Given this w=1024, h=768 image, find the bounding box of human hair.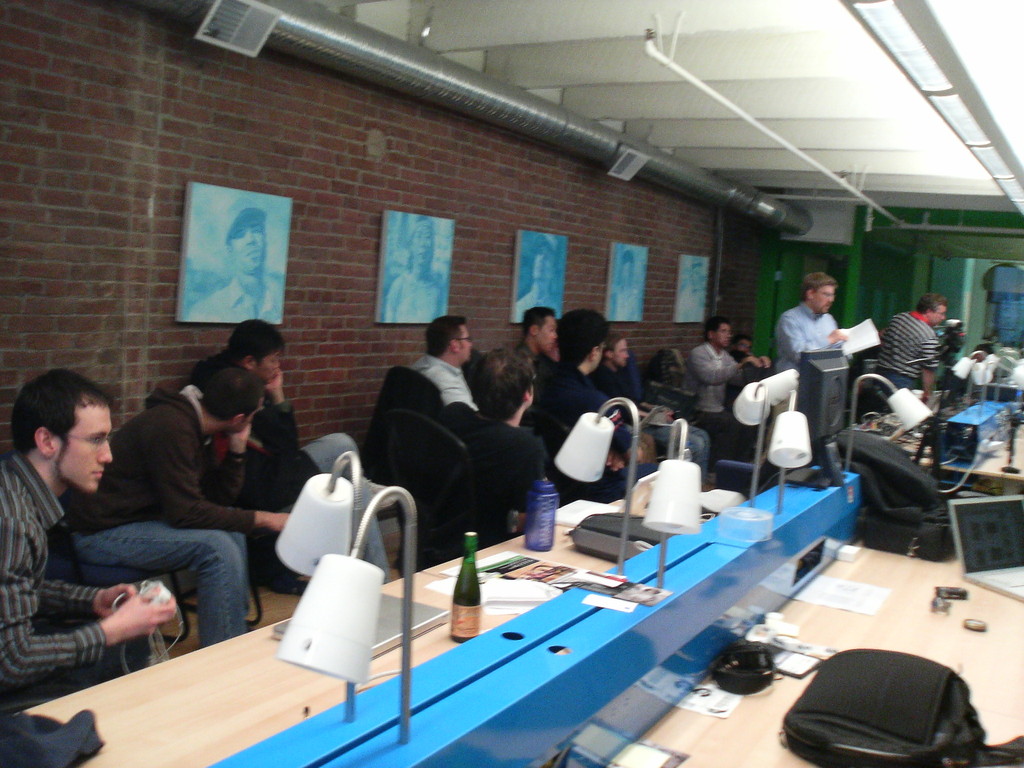
608,331,625,355.
